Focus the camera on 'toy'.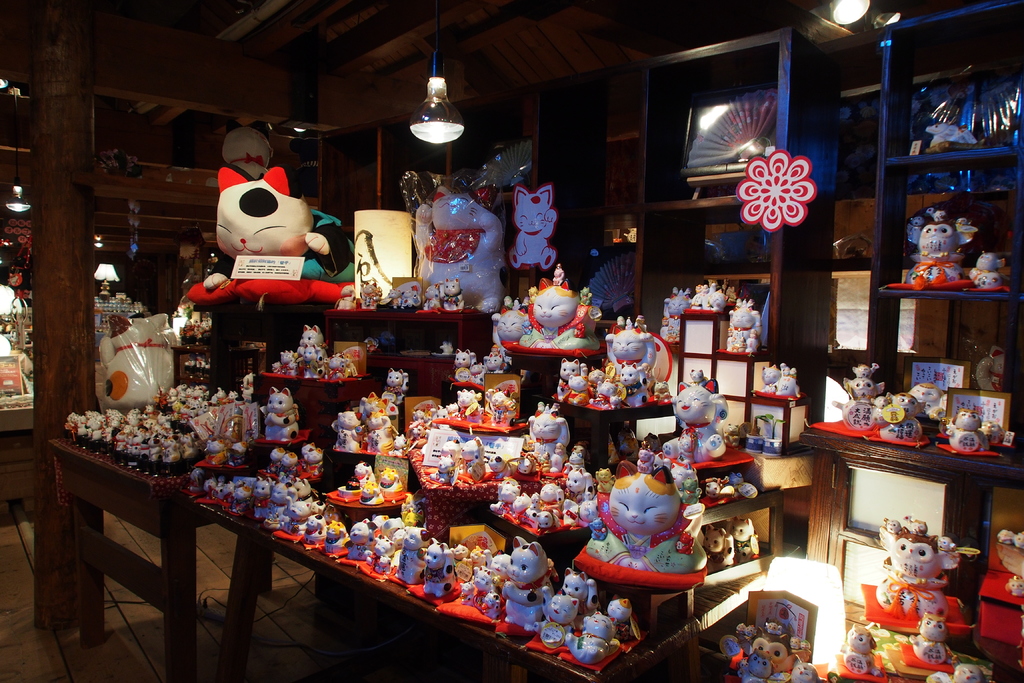
Focus region: region(511, 488, 539, 523).
